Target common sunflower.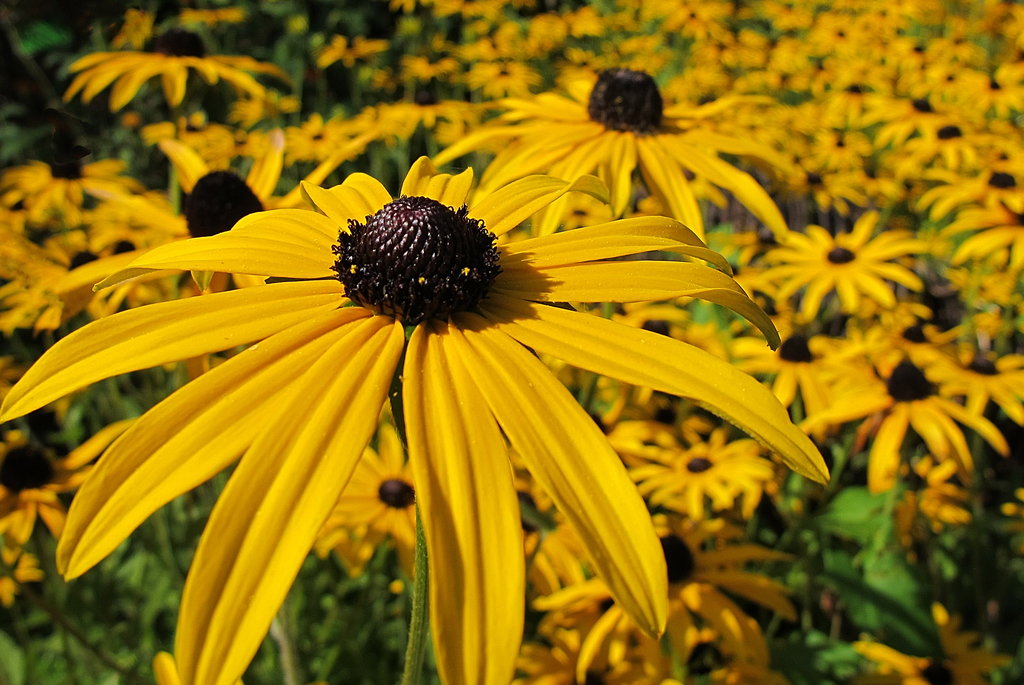
Target region: <region>319, 421, 413, 570</region>.
